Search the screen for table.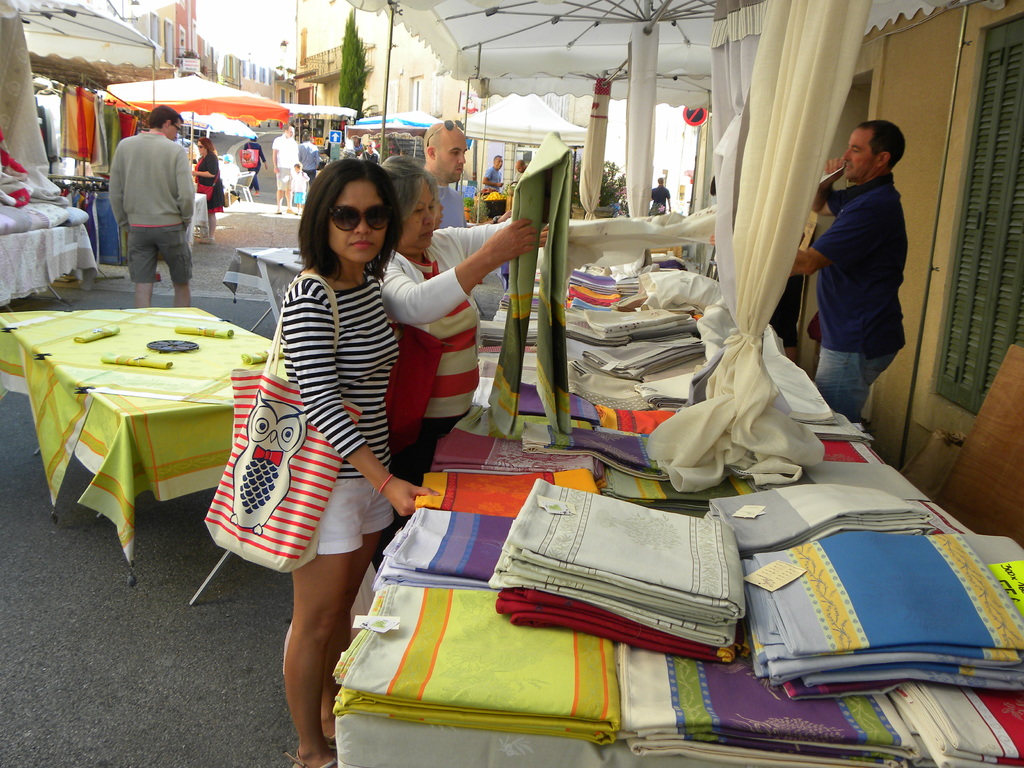
Found at l=221, t=248, r=312, b=332.
